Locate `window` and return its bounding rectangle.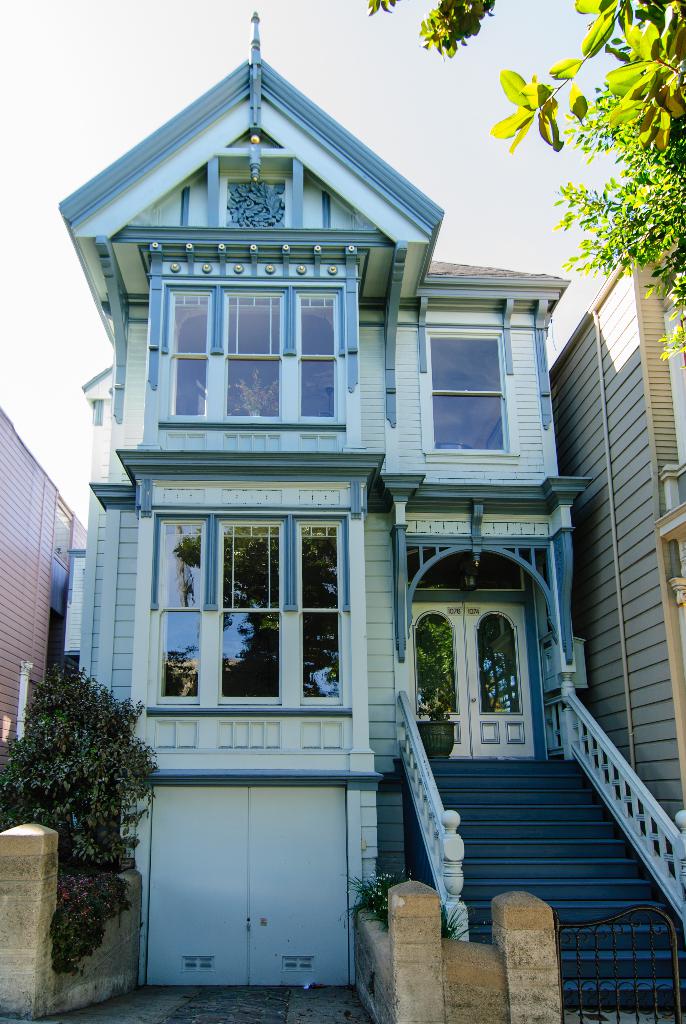
region(423, 330, 519, 457).
